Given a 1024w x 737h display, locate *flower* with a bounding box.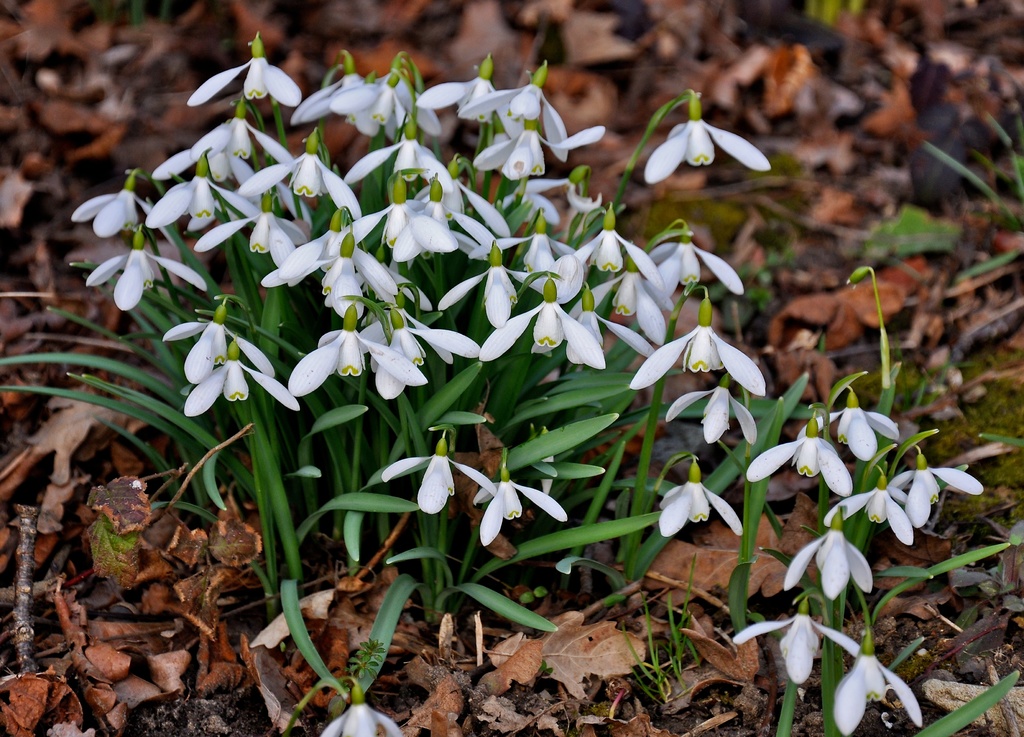
Located: BBox(640, 90, 771, 185).
